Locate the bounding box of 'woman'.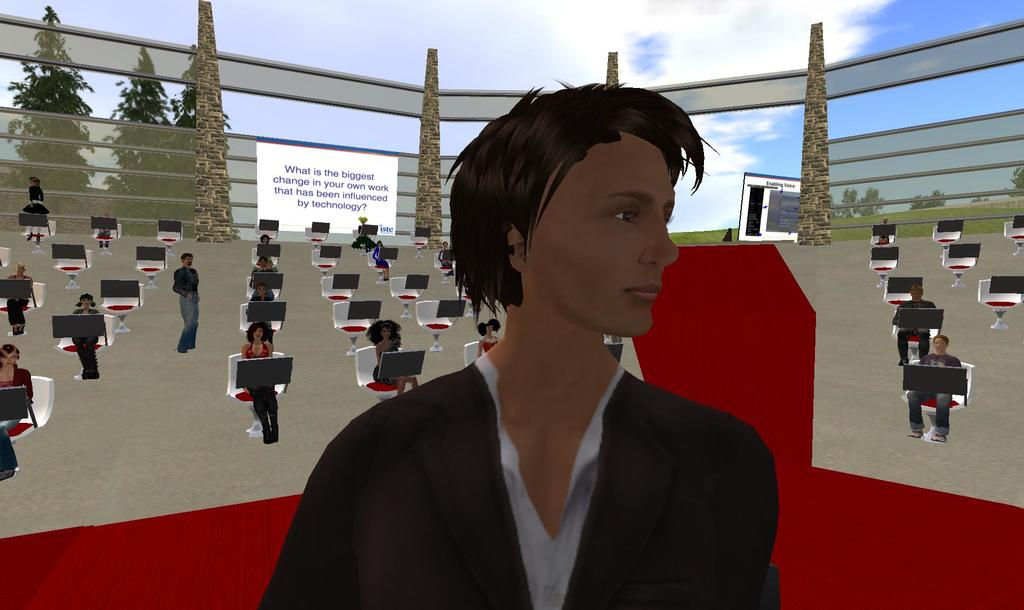
Bounding box: left=437, top=239, right=457, bottom=277.
